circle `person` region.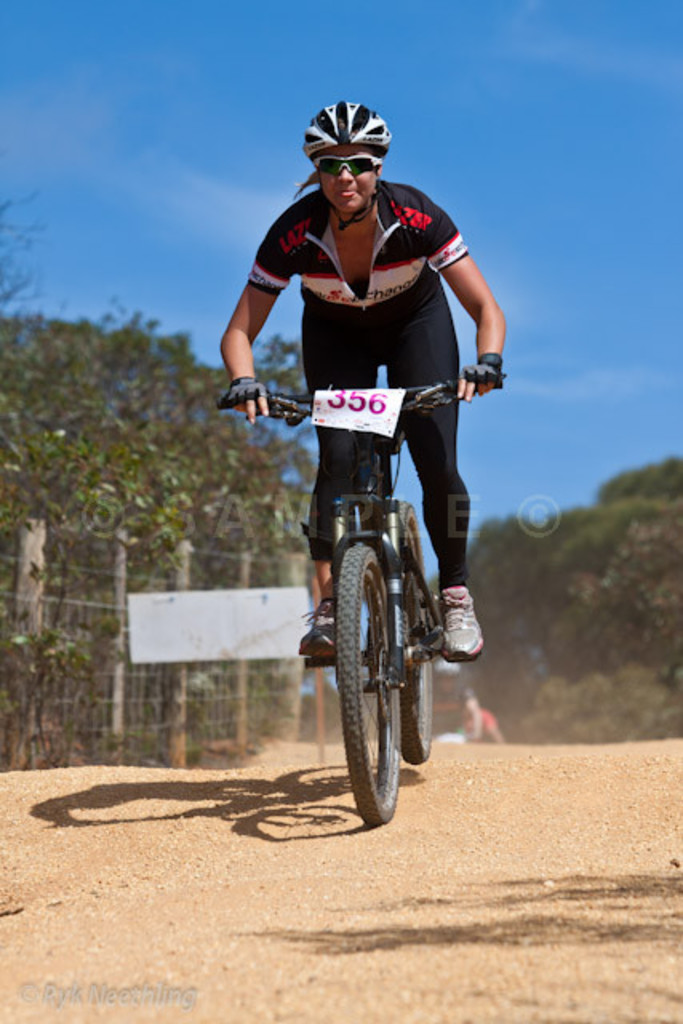
Region: <bbox>226, 117, 504, 739</bbox>.
